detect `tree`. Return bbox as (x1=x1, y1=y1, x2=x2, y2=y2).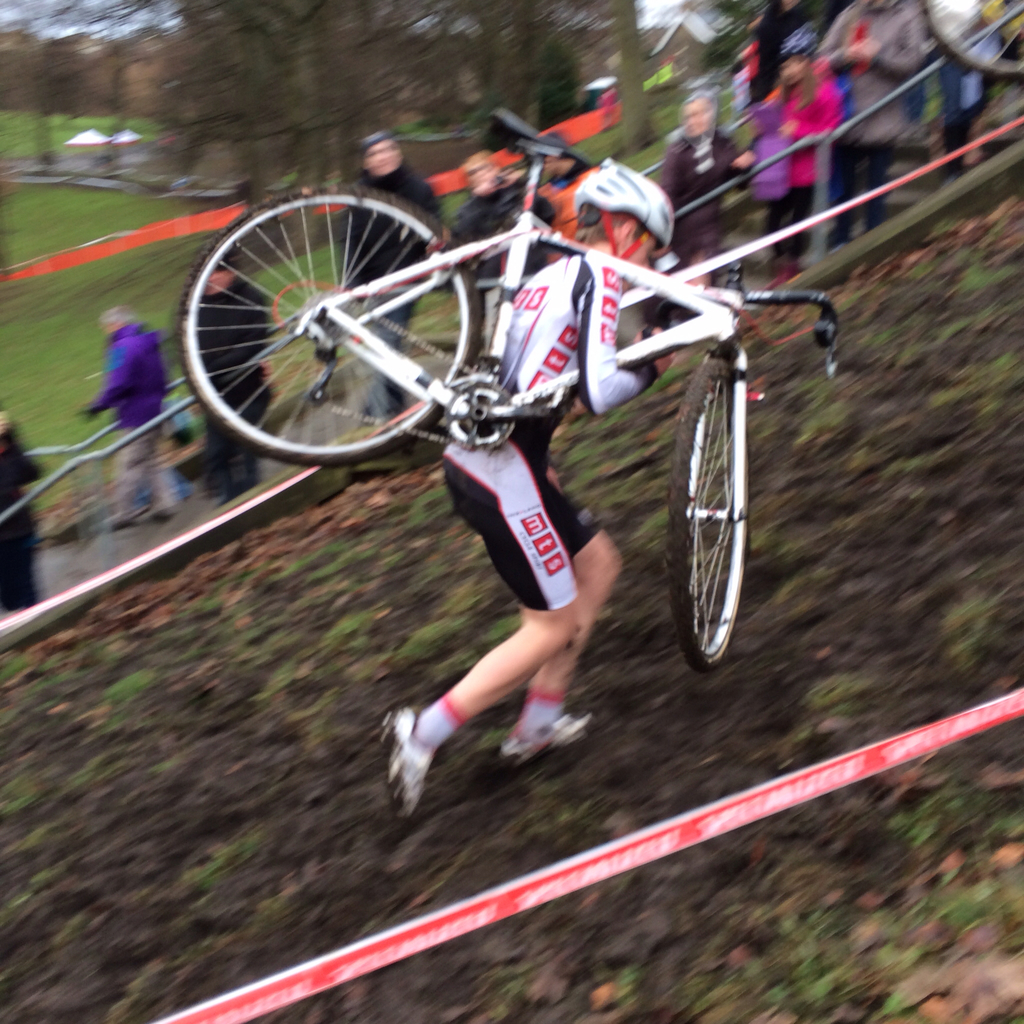
(x1=3, y1=0, x2=646, y2=253).
